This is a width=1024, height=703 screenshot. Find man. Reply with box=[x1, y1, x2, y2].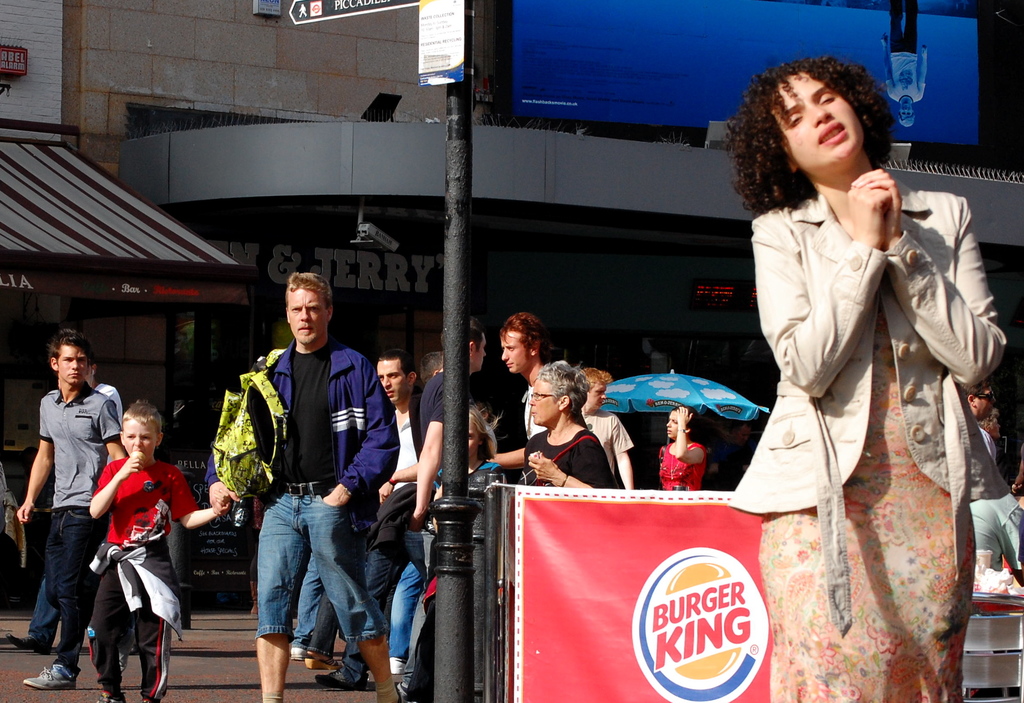
box=[579, 366, 634, 489].
